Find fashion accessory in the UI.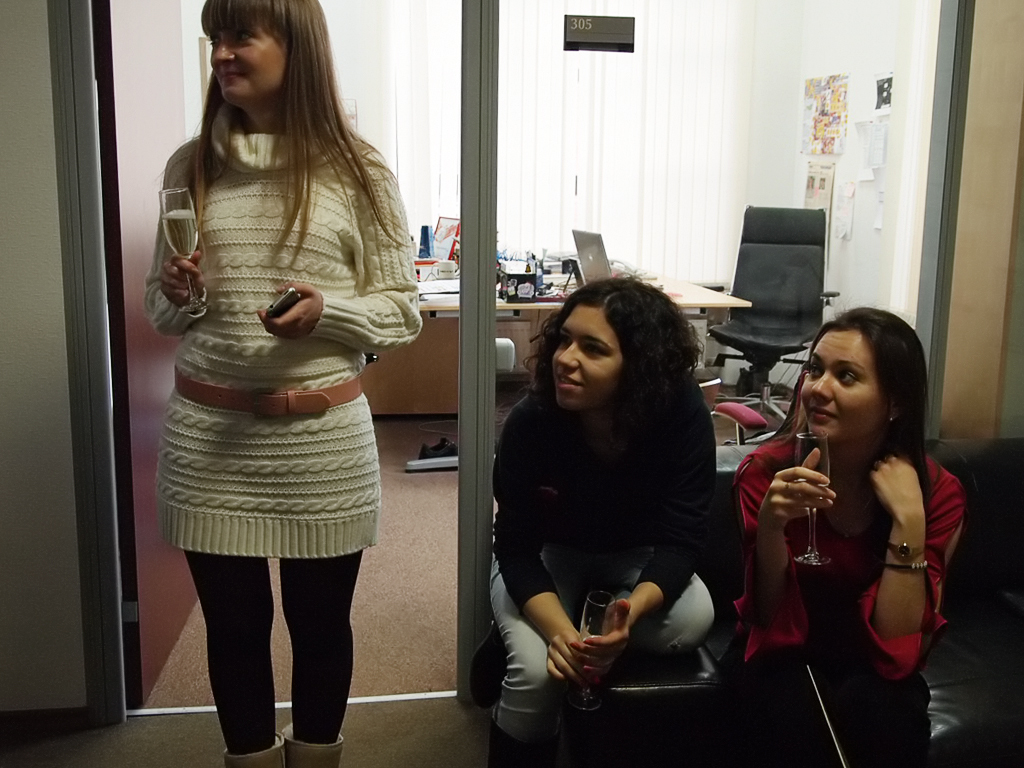
UI element at 886:538:928:559.
